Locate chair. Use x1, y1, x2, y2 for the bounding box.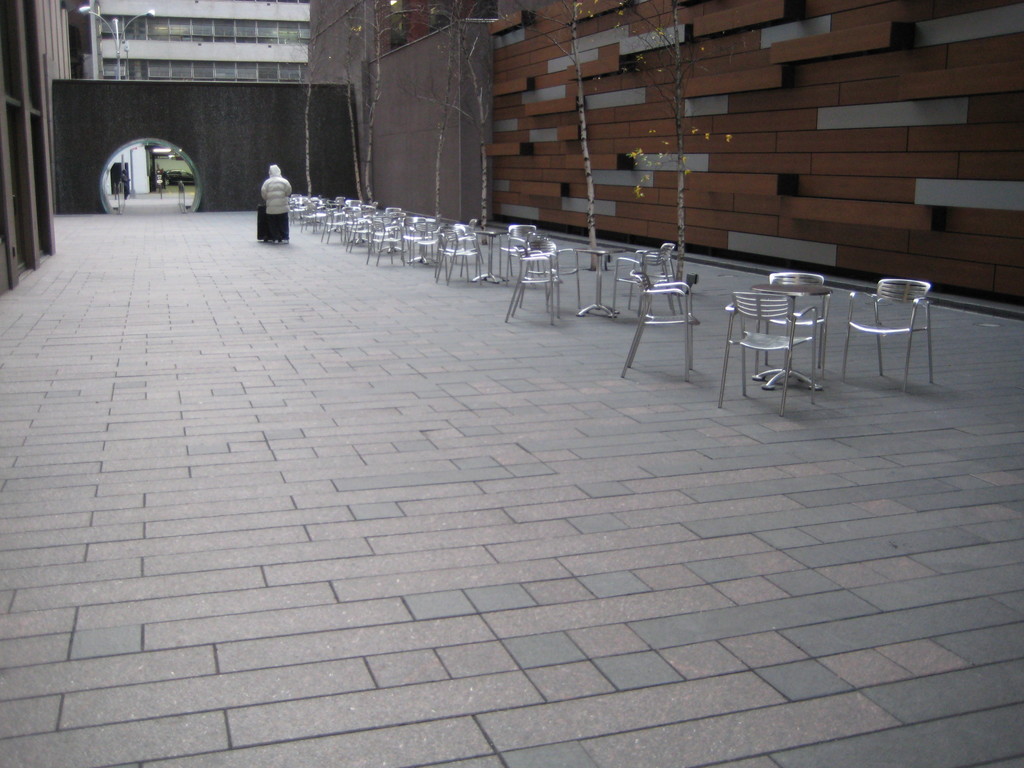
722, 294, 815, 420.
